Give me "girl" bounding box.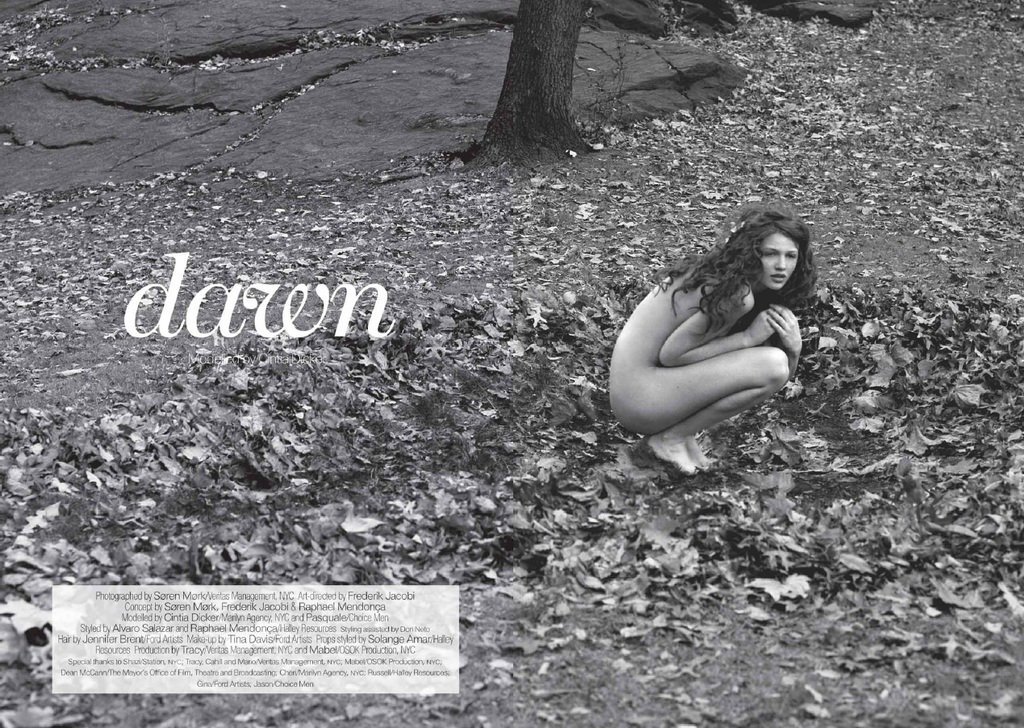
<bbox>609, 199, 816, 474</bbox>.
